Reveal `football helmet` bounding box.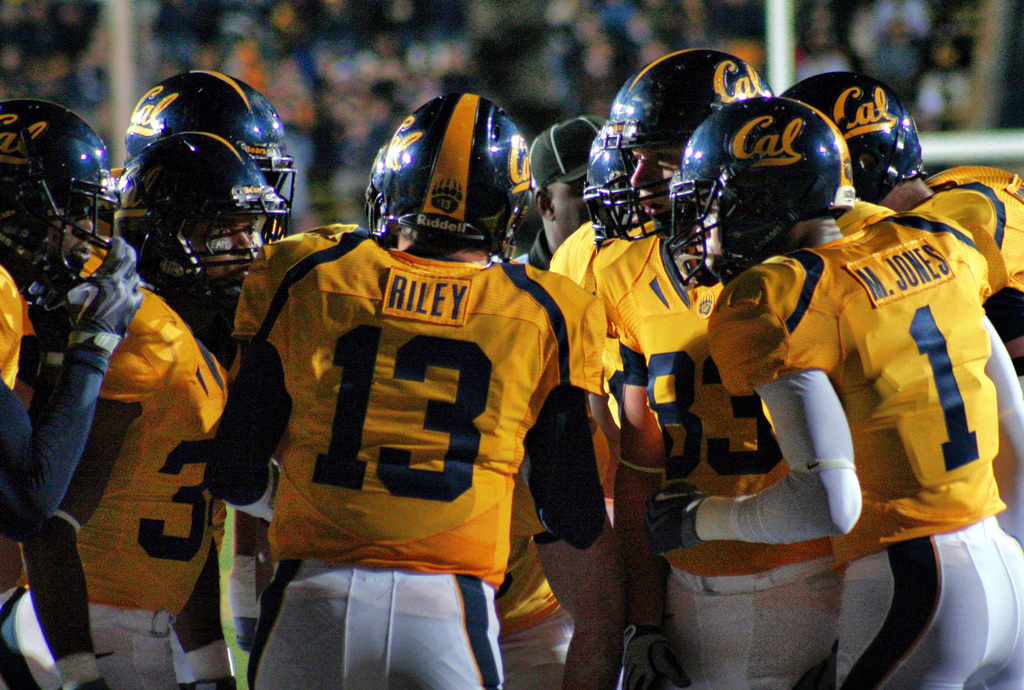
Revealed: 778,70,931,208.
